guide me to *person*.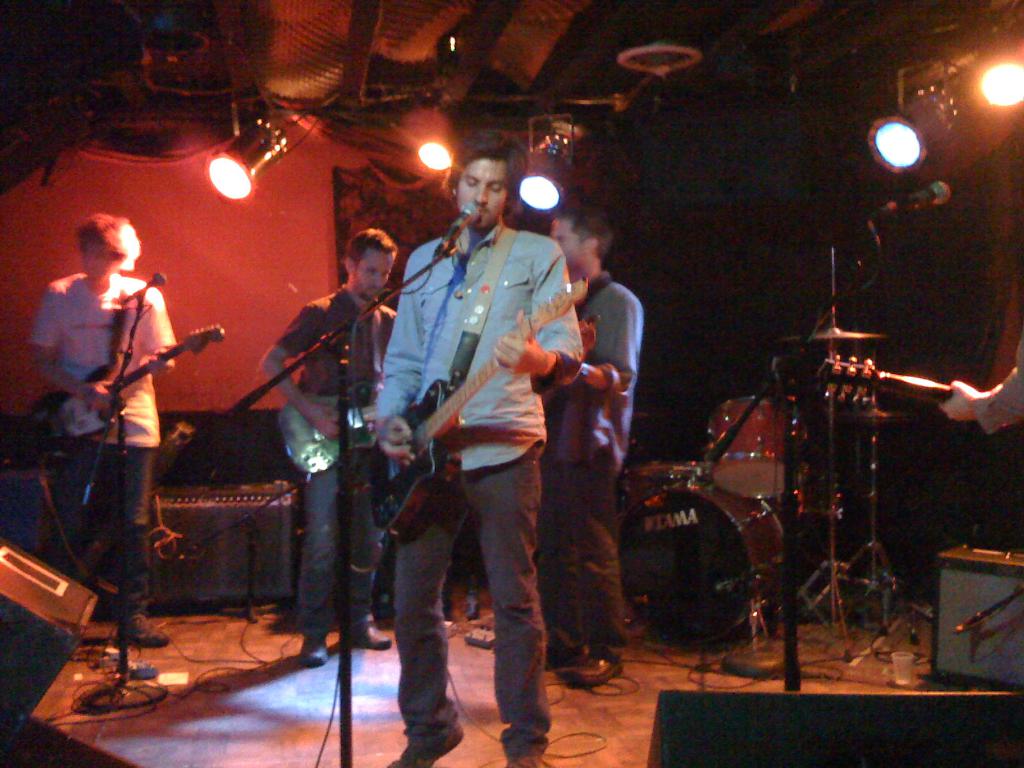
Guidance: box(38, 160, 204, 708).
